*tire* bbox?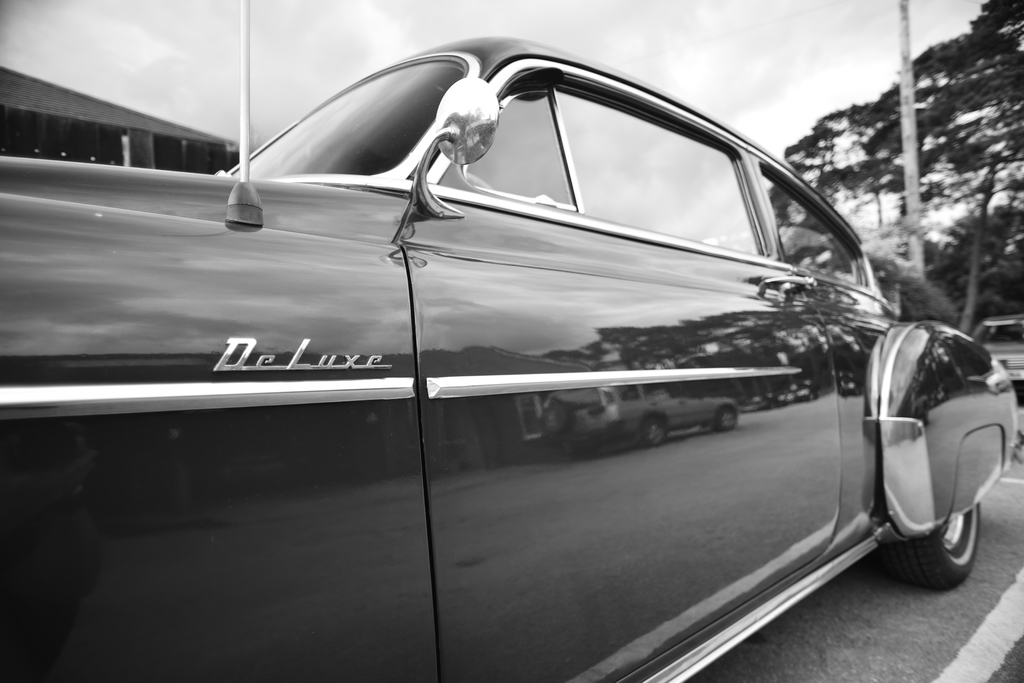
select_region(880, 399, 997, 588)
